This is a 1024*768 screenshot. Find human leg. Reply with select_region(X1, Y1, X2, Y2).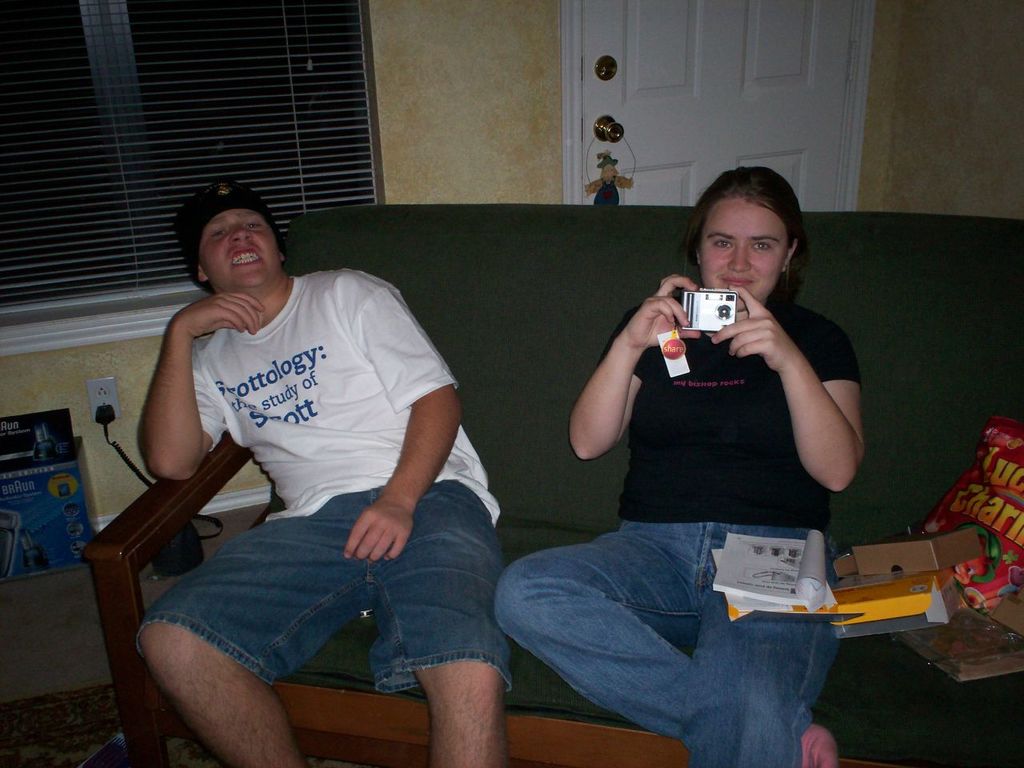
select_region(127, 486, 361, 767).
